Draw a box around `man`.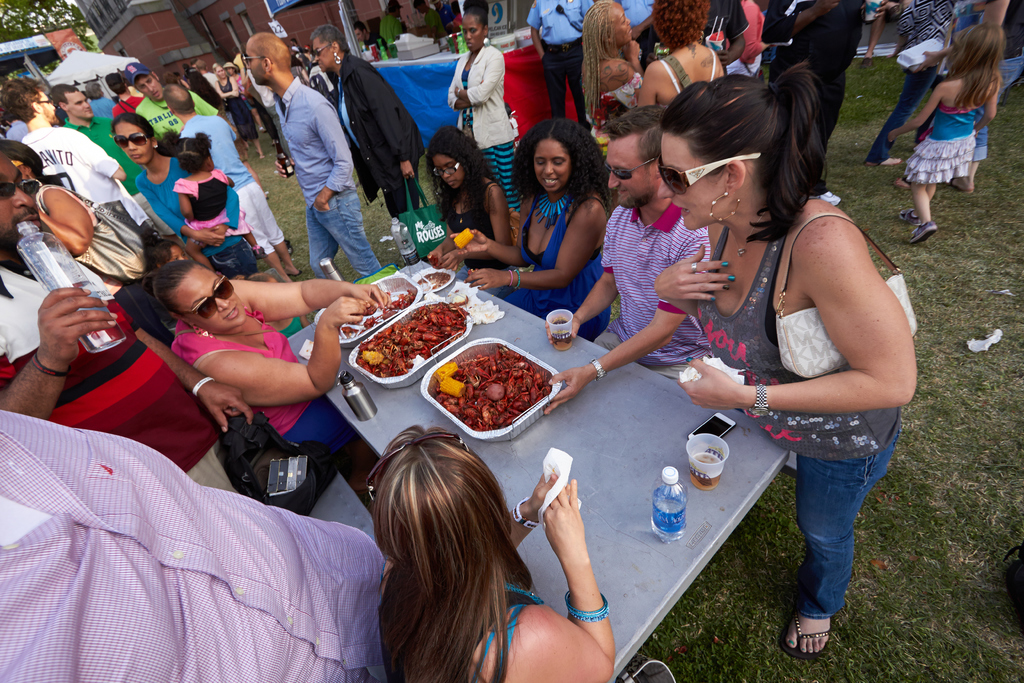
241:31:381:283.
